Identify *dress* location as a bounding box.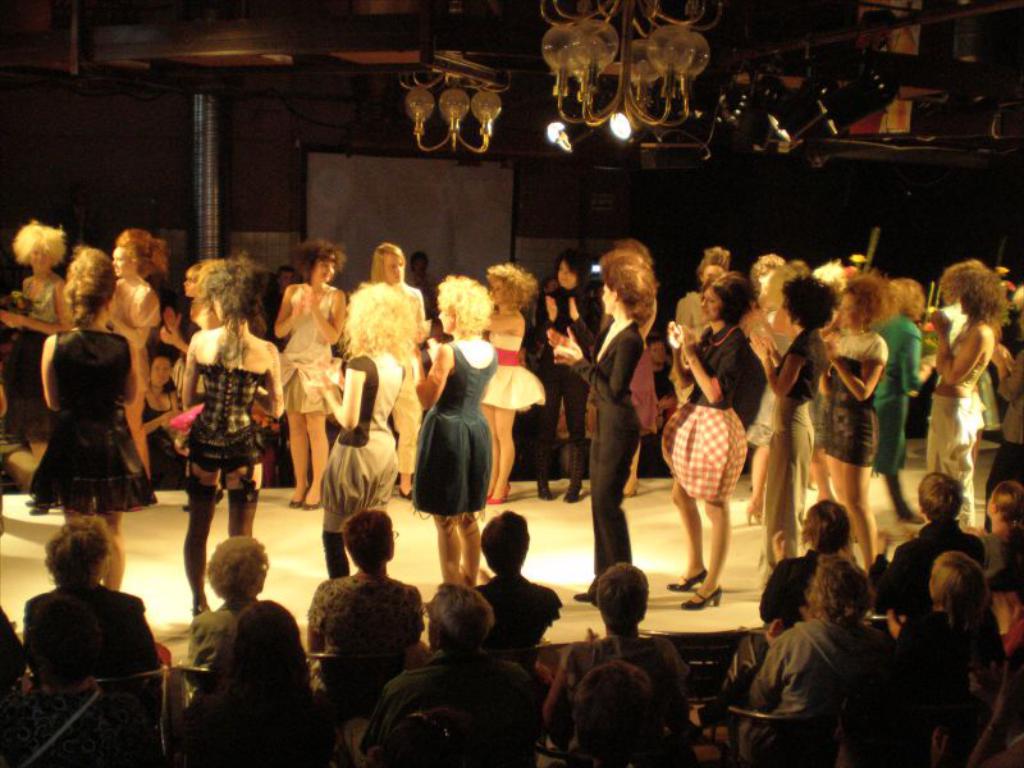
(32,334,159,516).
